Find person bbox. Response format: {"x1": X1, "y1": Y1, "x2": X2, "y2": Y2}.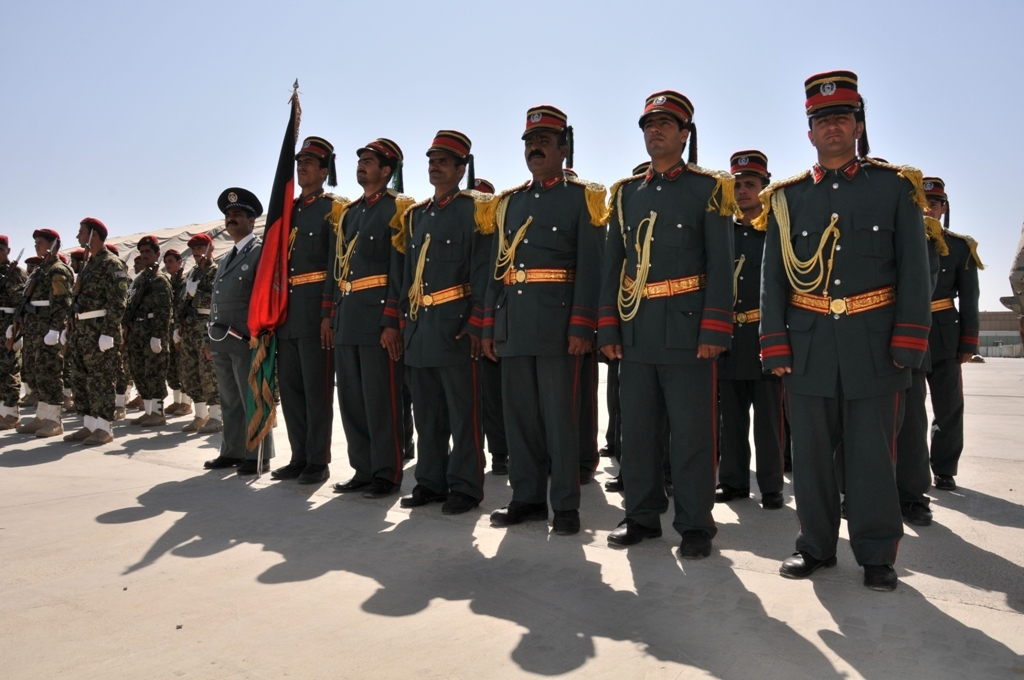
{"x1": 479, "y1": 98, "x2": 616, "y2": 549}.
